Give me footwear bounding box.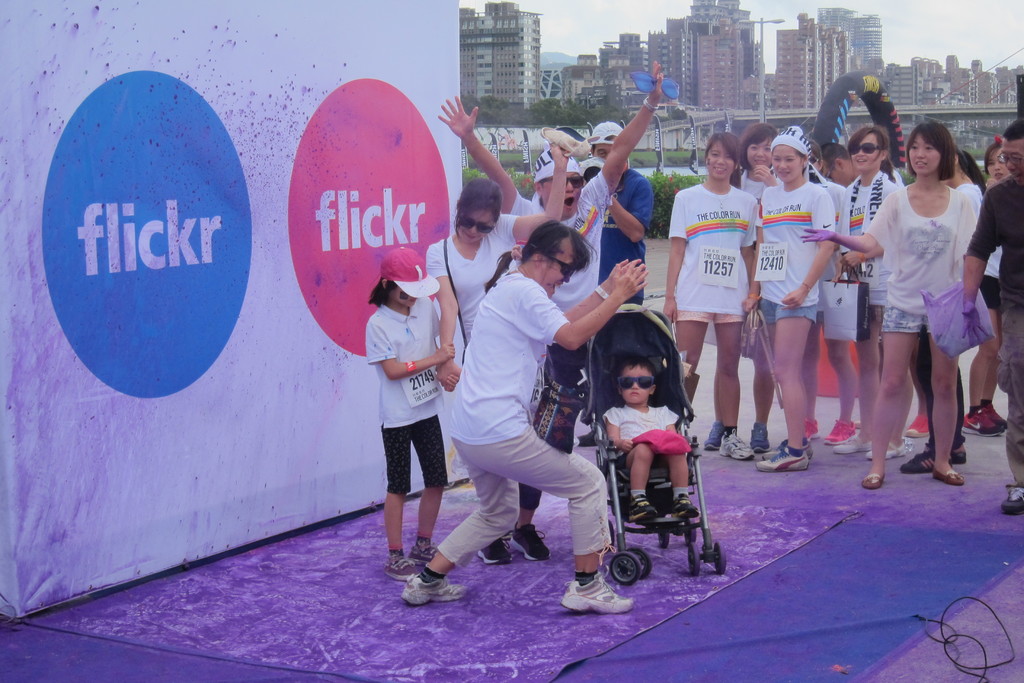
866 437 908 457.
